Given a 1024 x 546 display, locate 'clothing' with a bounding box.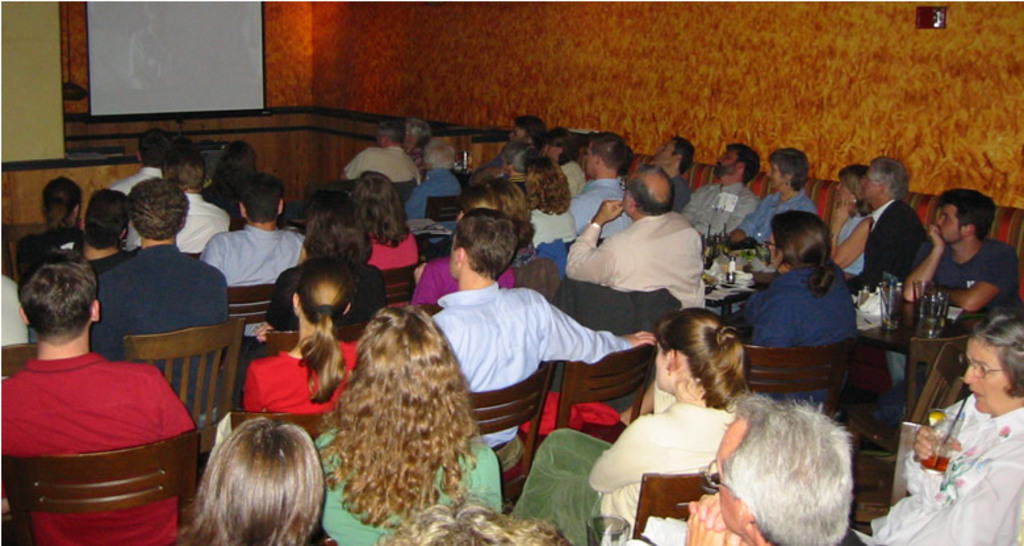
Located: box=[101, 157, 158, 230].
